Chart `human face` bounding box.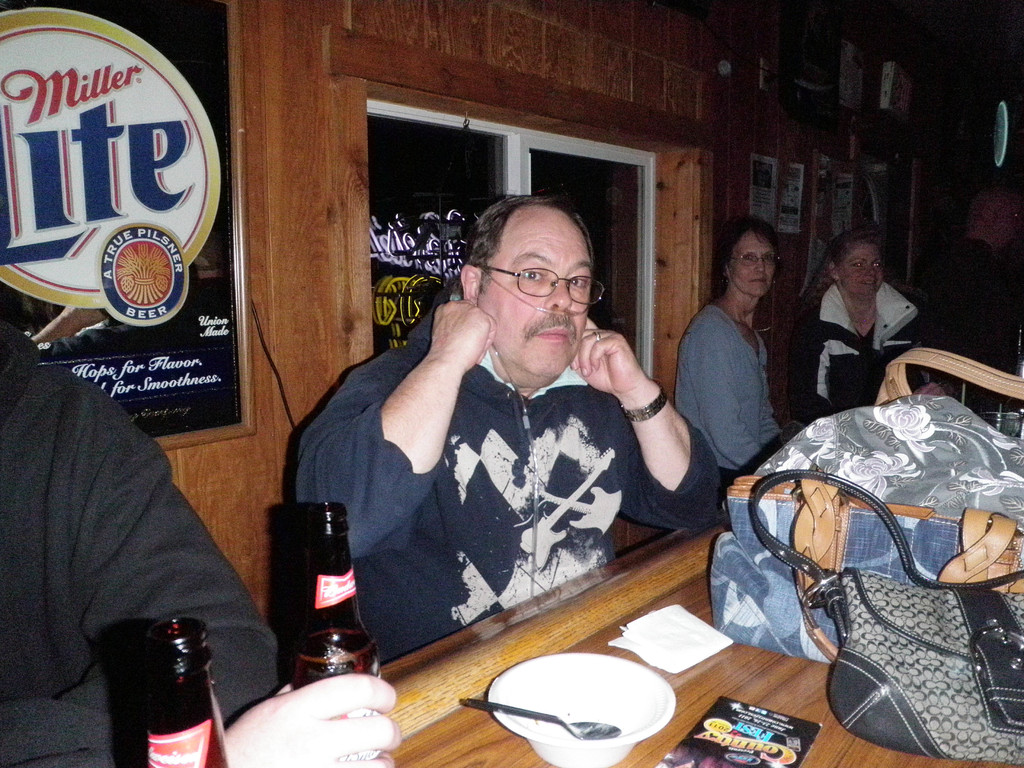
Charted: pyautogui.locateOnScreen(731, 230, 773, 292).
